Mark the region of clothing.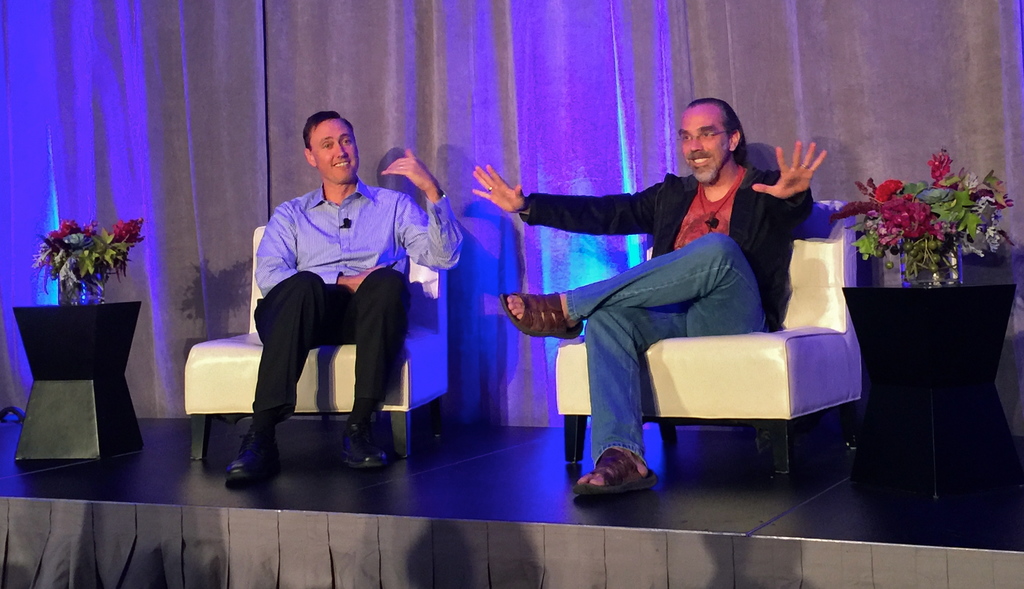
Region: left=527, top=174, right=808, bottom=460.
